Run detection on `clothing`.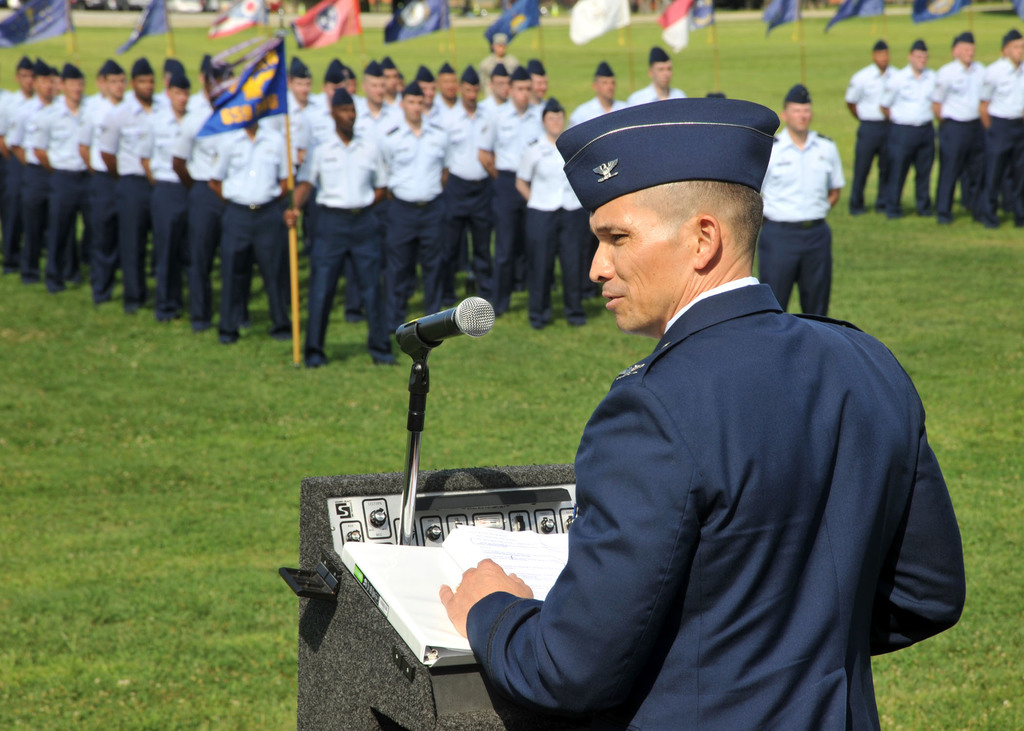
Result: 477/100/551/300.
